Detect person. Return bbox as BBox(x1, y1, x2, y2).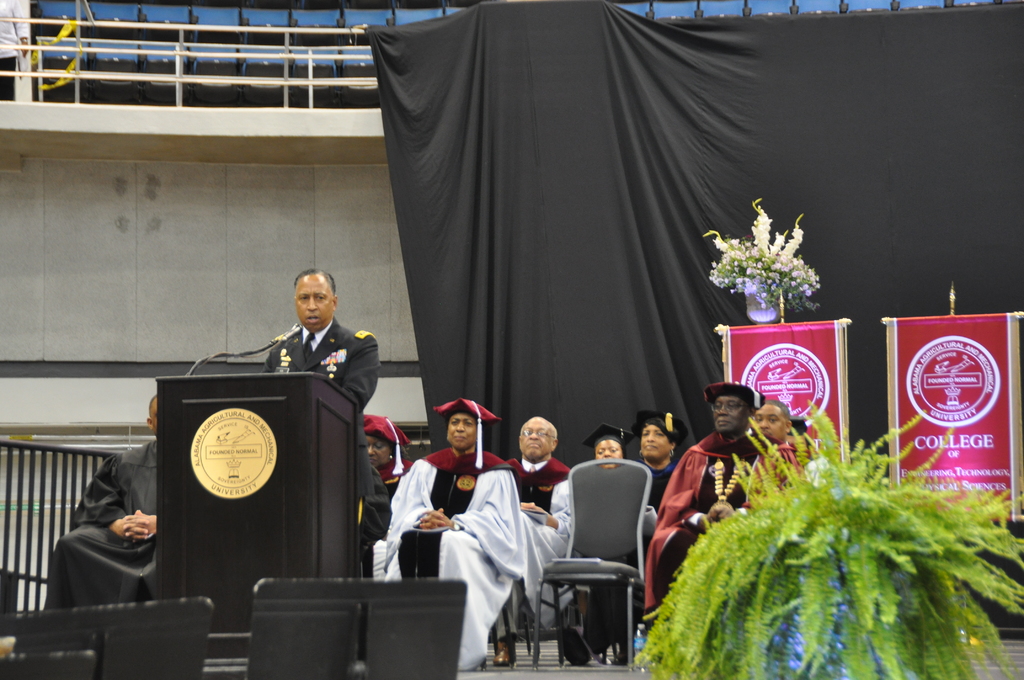
BBox(646, 382, 805, 611).
